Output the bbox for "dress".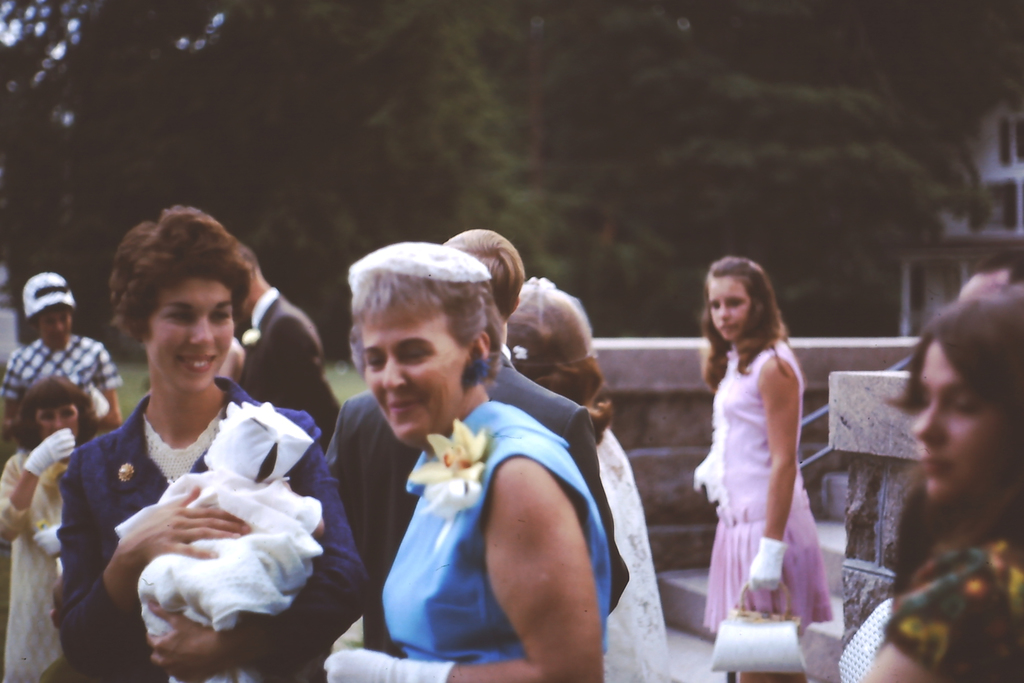
378 395 609 664.
